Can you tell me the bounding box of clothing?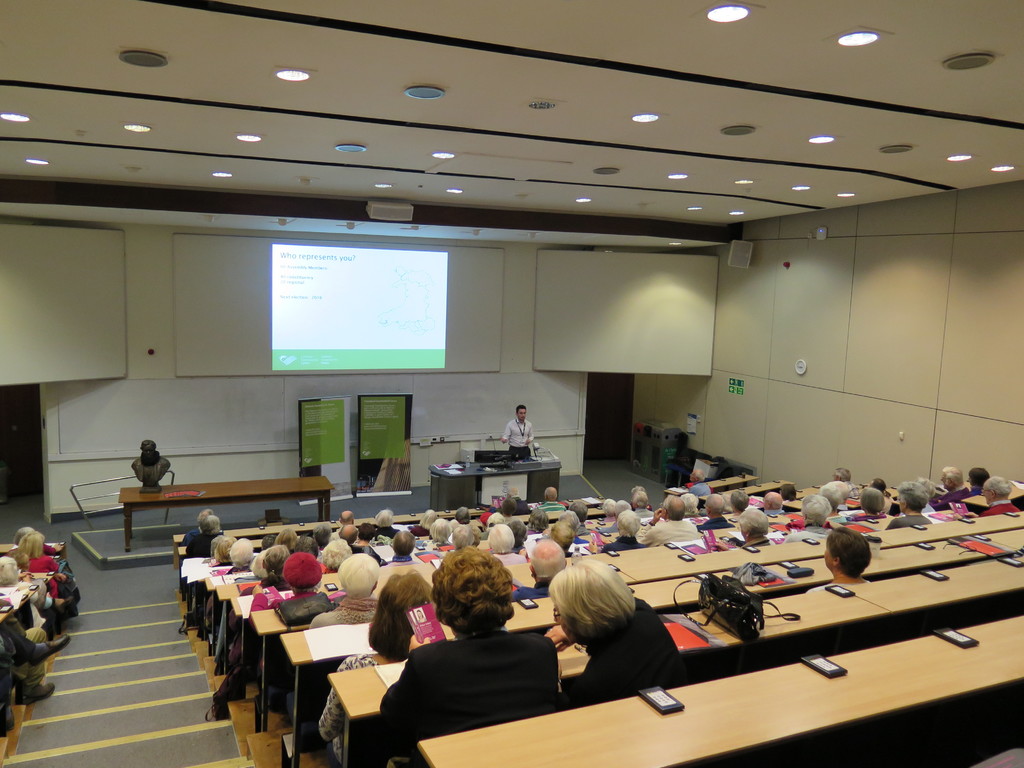
304, 593, 386, 630.
